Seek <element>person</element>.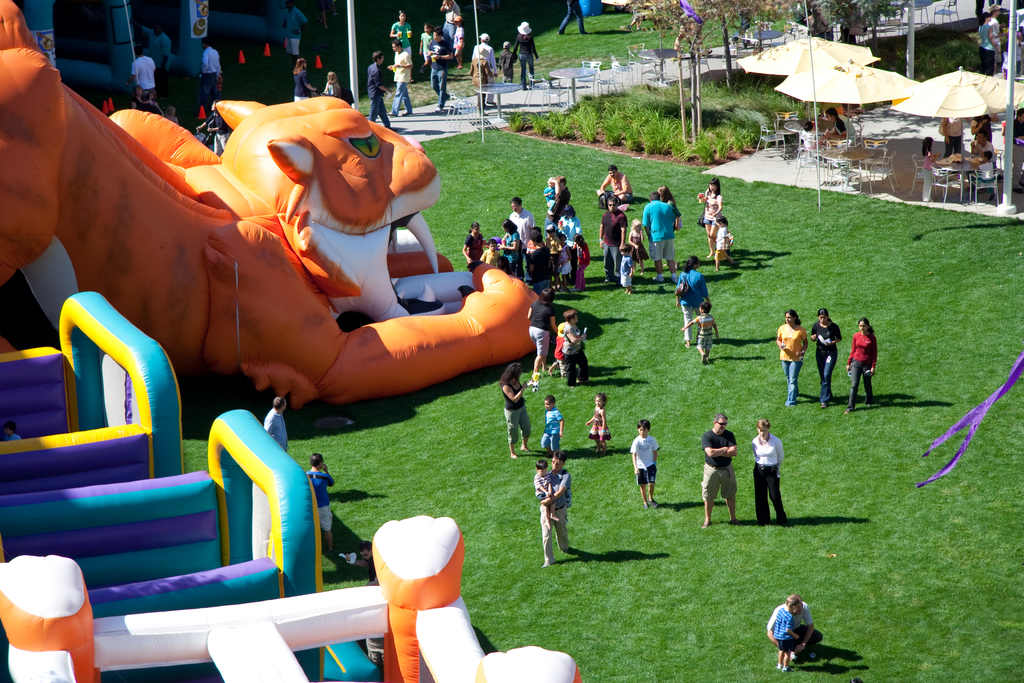
631, 420, 660, 511.
